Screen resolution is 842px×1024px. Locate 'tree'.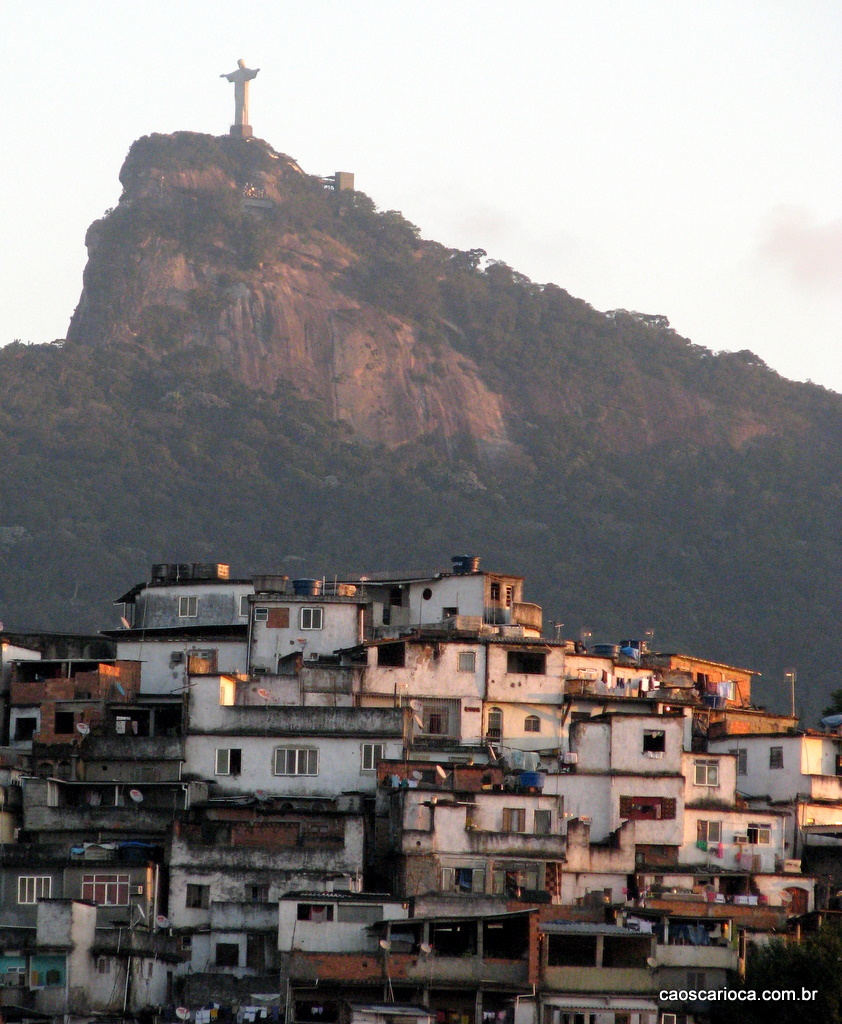
bbox(467, 239, 490, 273).
